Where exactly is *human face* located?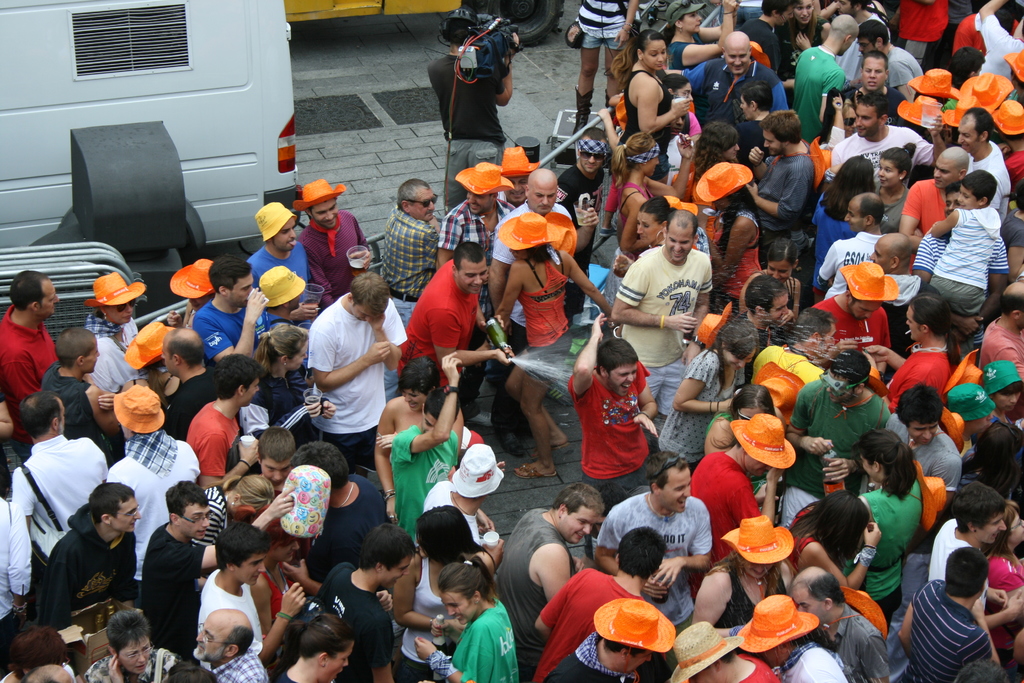
Its bounding box is <bbox>968, 415, 990, 432</bbox>.
